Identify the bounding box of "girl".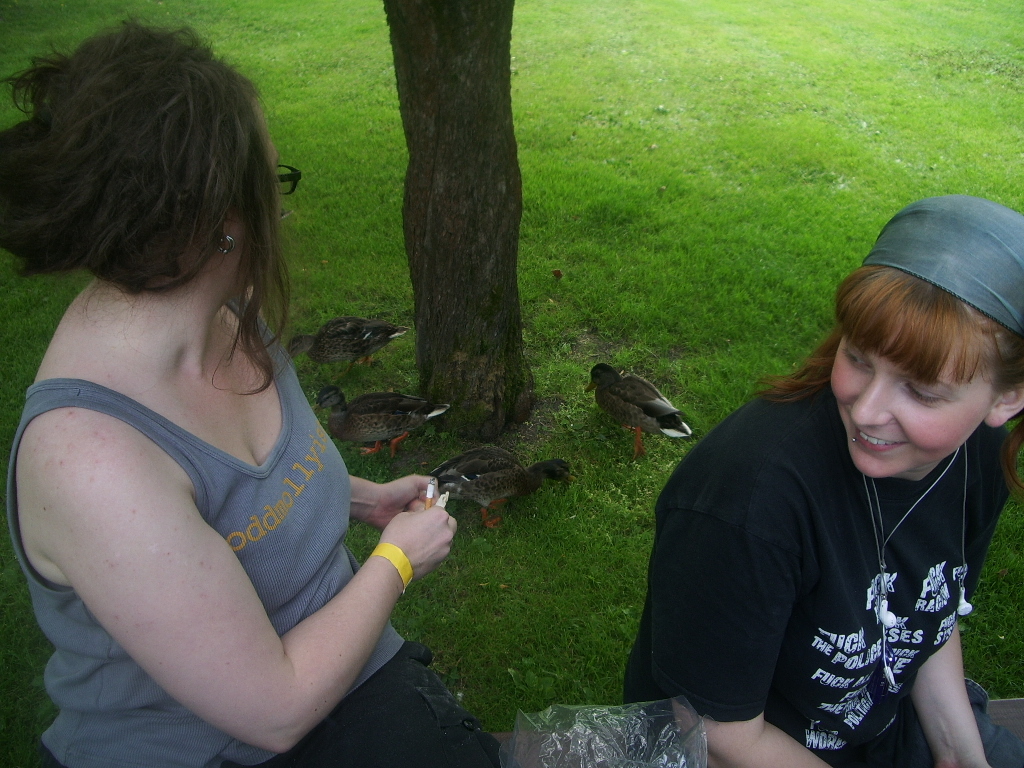
[left=620, top=194, right=1023, bottom=767].
